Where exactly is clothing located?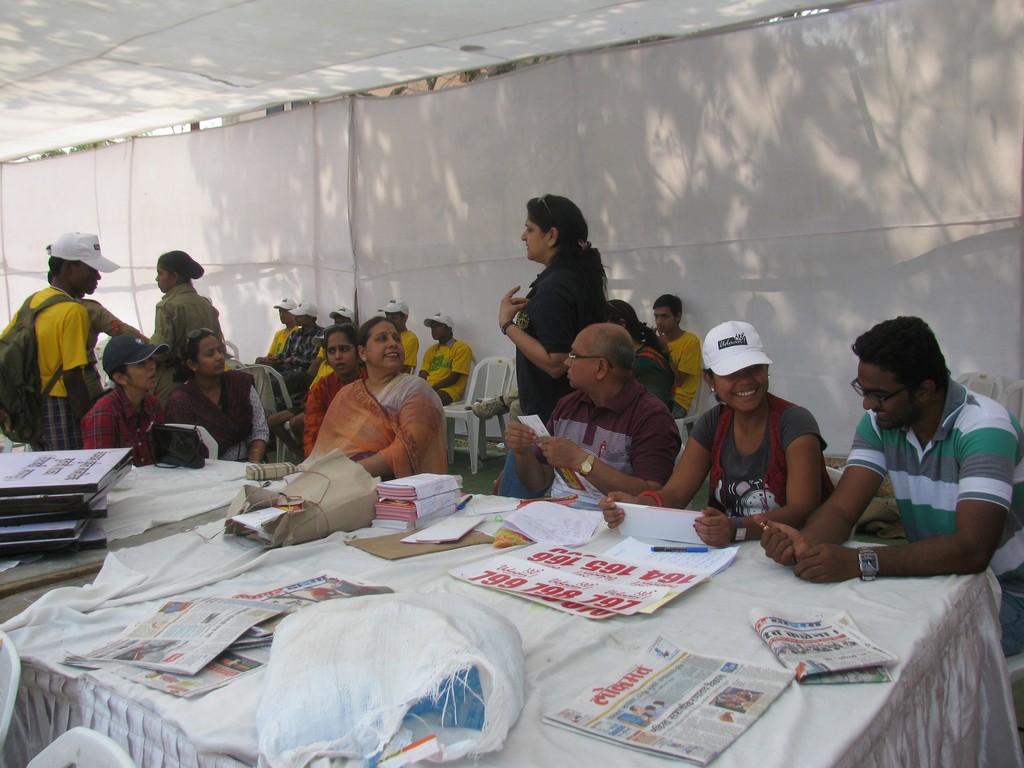
Its bounding box is 83, 386, 163, 467.
